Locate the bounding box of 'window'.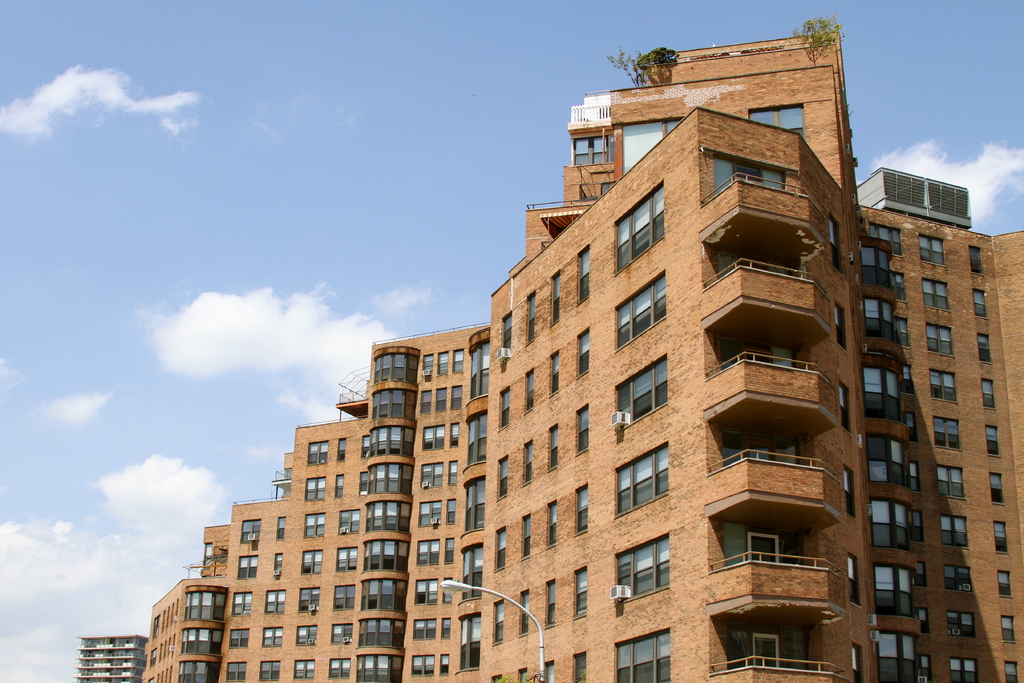
Bounding box: Rect(237, 556, 257, 576).
